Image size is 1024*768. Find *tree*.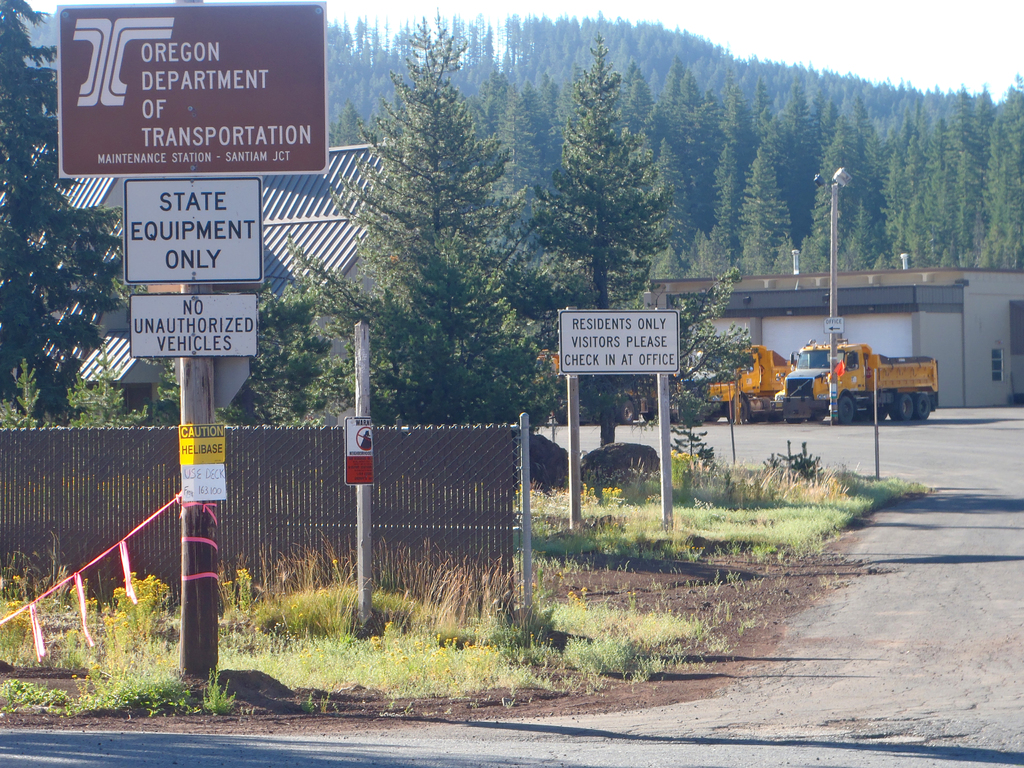
0 0 131 415.
